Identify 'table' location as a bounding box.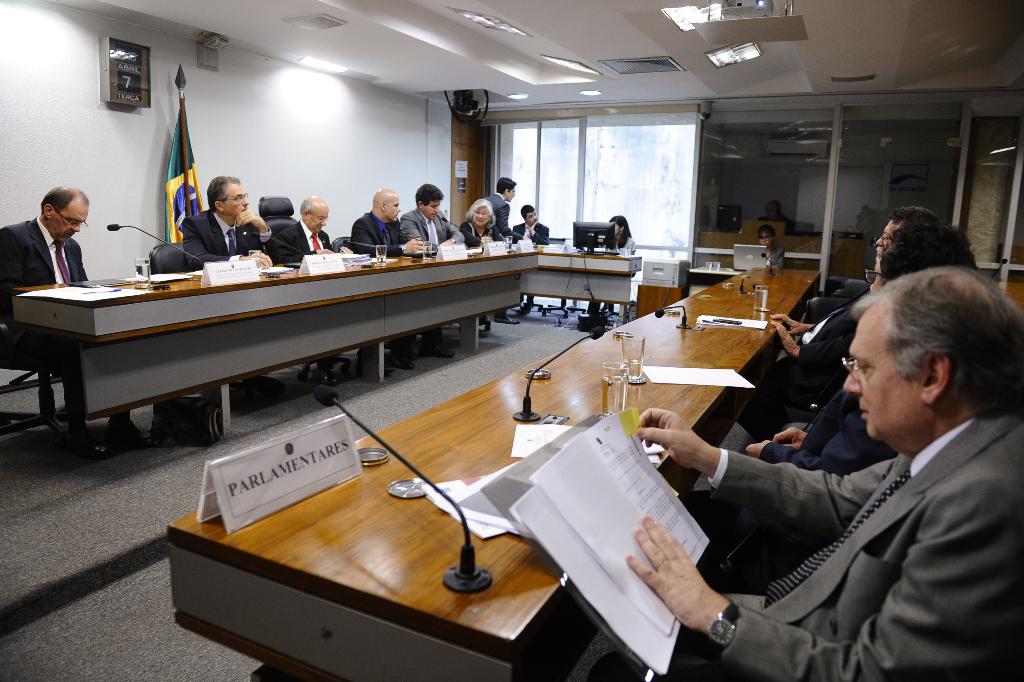
bbox=[161, 257, 829, 678].
